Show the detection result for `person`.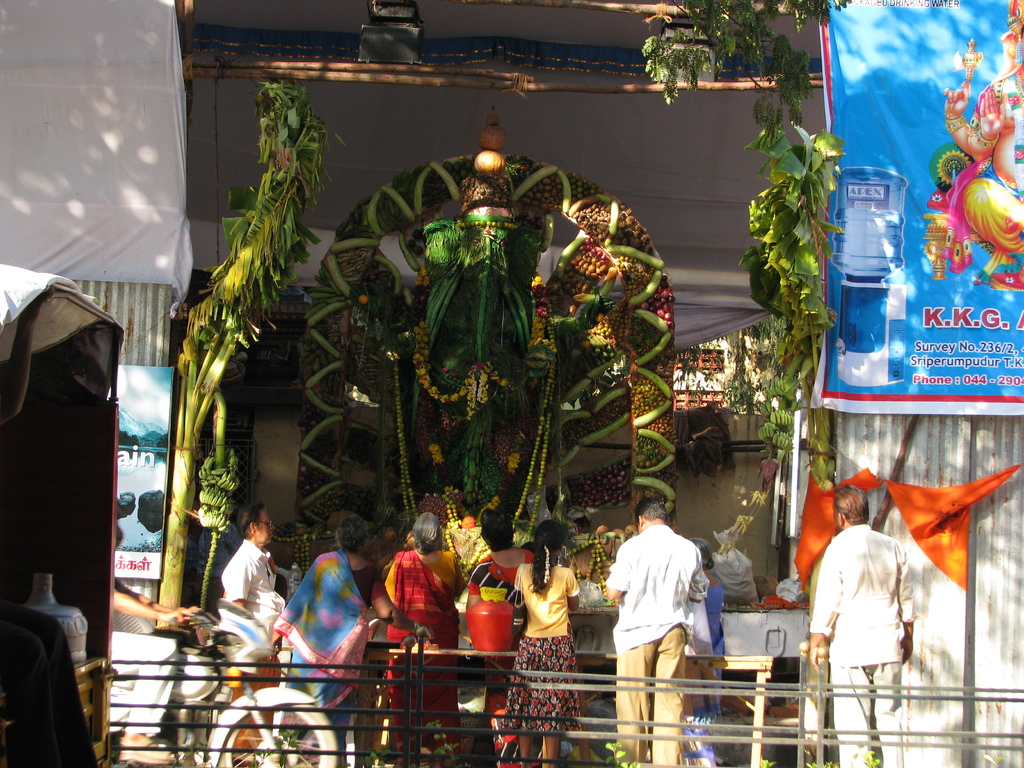
509,511,585,767.
